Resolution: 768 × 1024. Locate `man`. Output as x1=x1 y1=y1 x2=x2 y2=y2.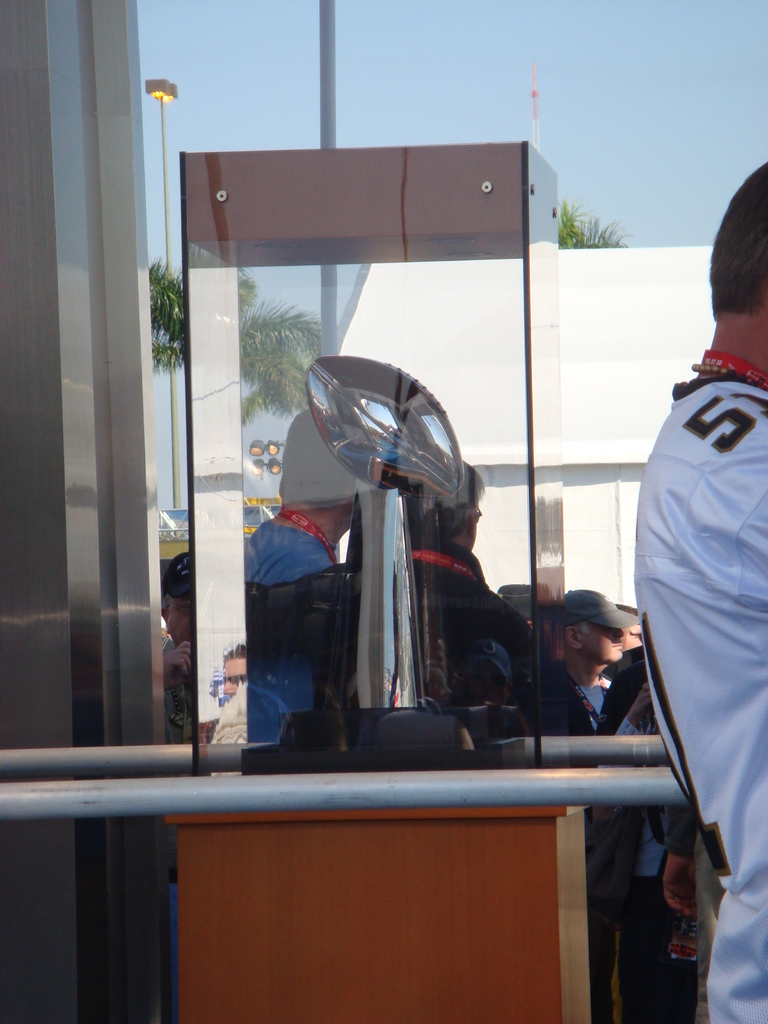
x1=247 y1=471 x2=596 y2=735.
